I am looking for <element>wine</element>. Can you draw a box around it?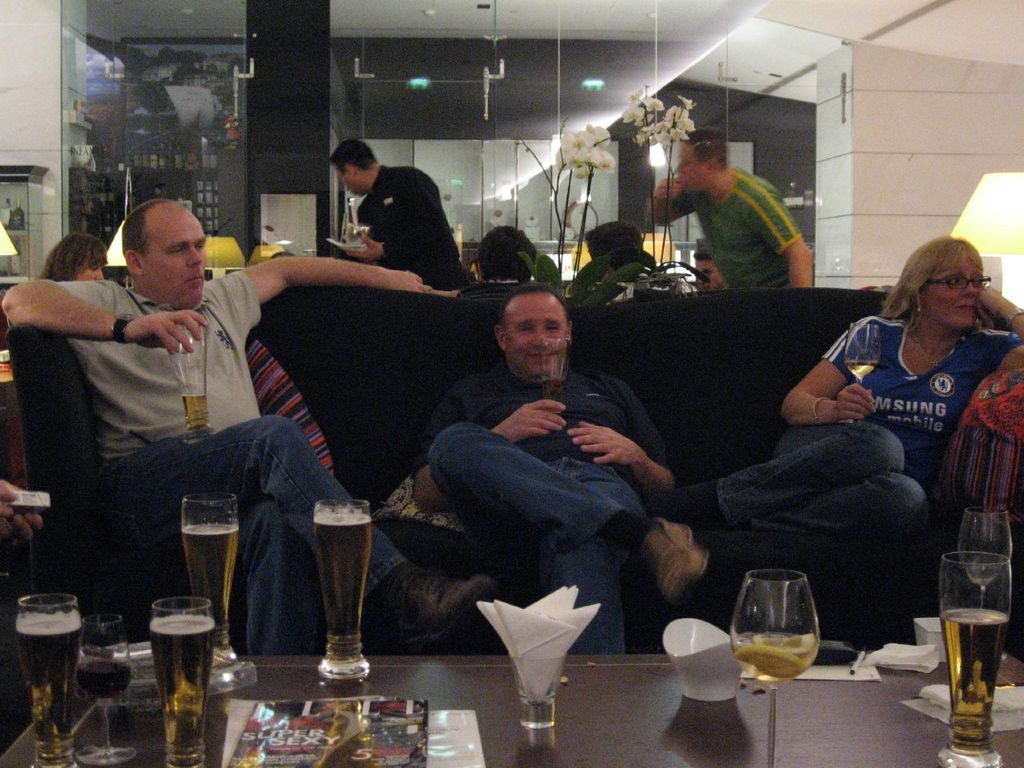
Sure, the bounding box is Rect(13, 610, 78, 767).
